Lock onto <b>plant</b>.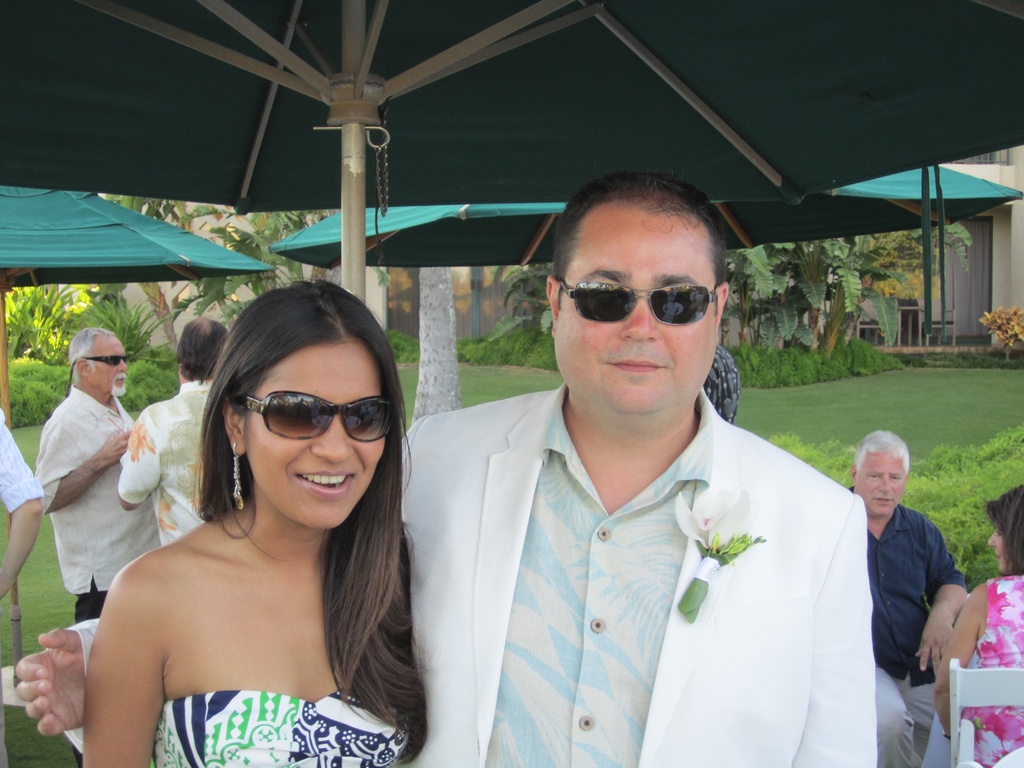
Locked: bbox=[390, 366, 419, 431].
